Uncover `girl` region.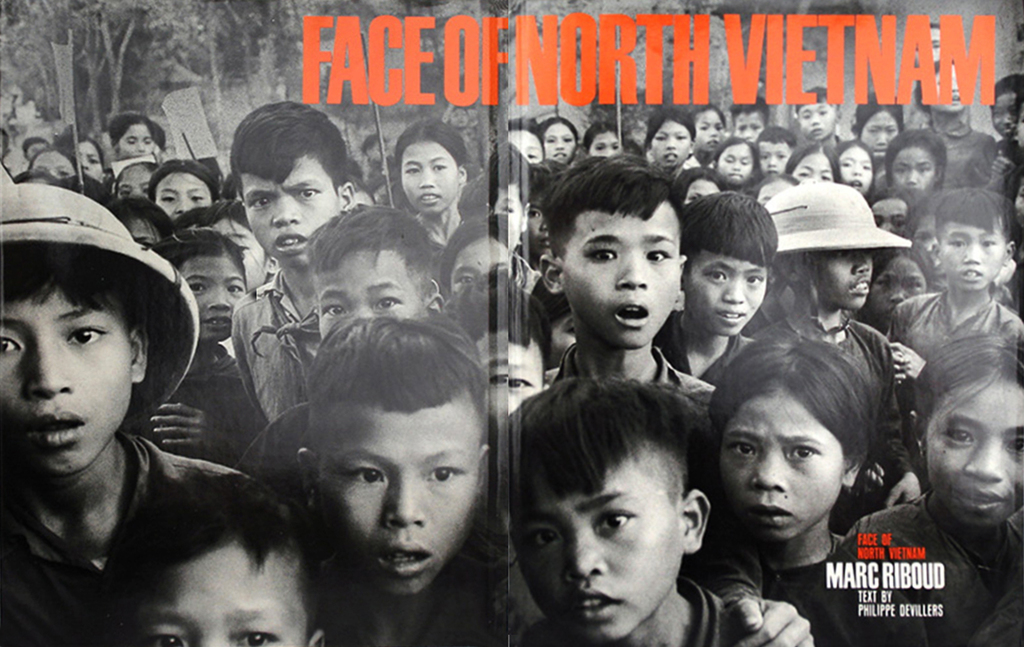
Uncovered: x1=394, y1=117, x2=468, y2=265.
